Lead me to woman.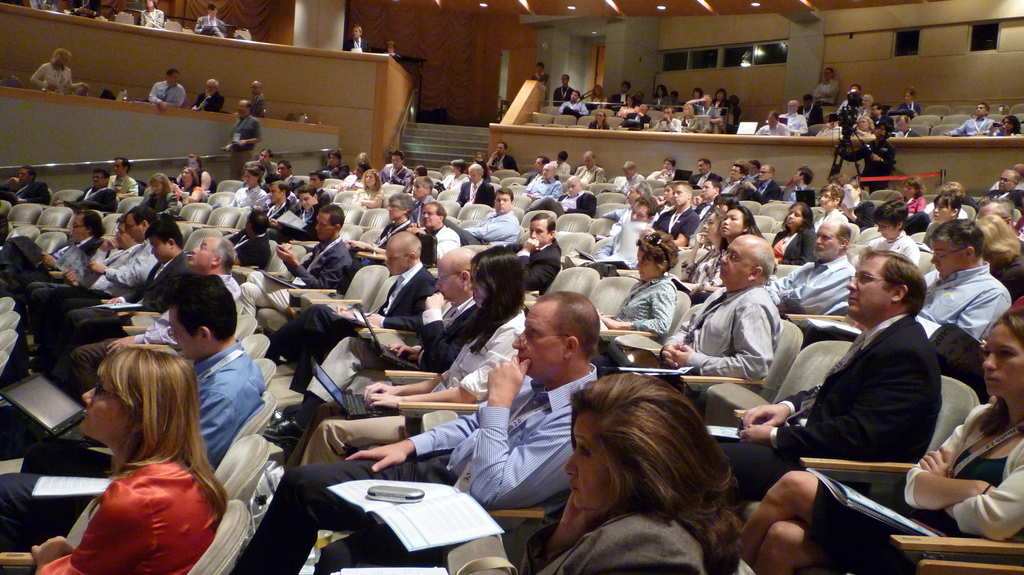
Lead to 982,207,1023,304.
